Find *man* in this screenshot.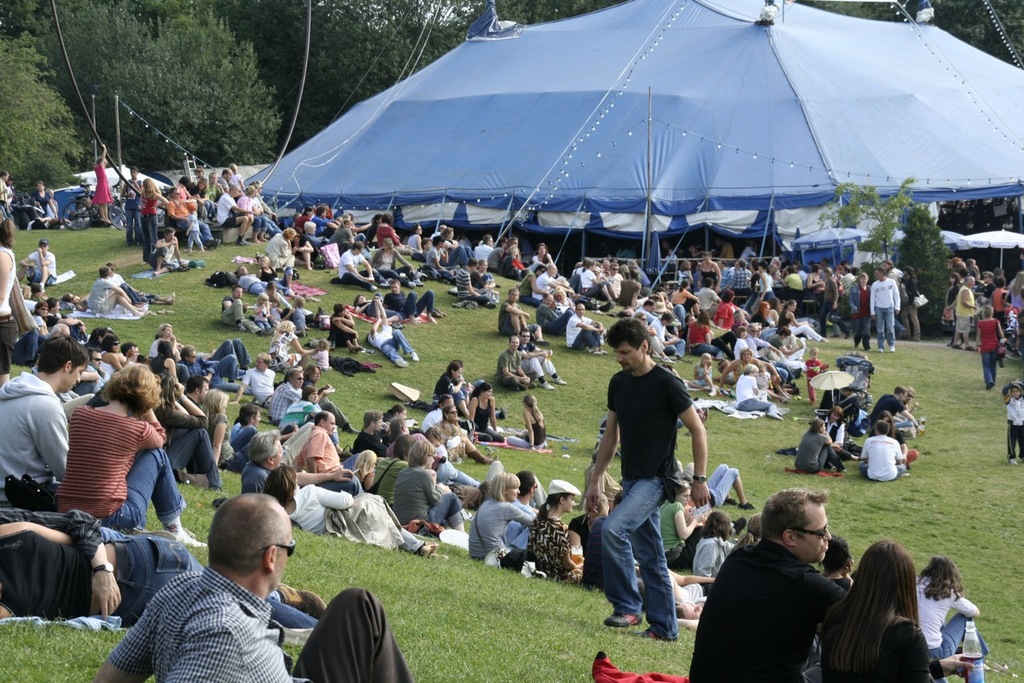
The bounding box for *man* is bbox=(292, 211, 301, 226).
